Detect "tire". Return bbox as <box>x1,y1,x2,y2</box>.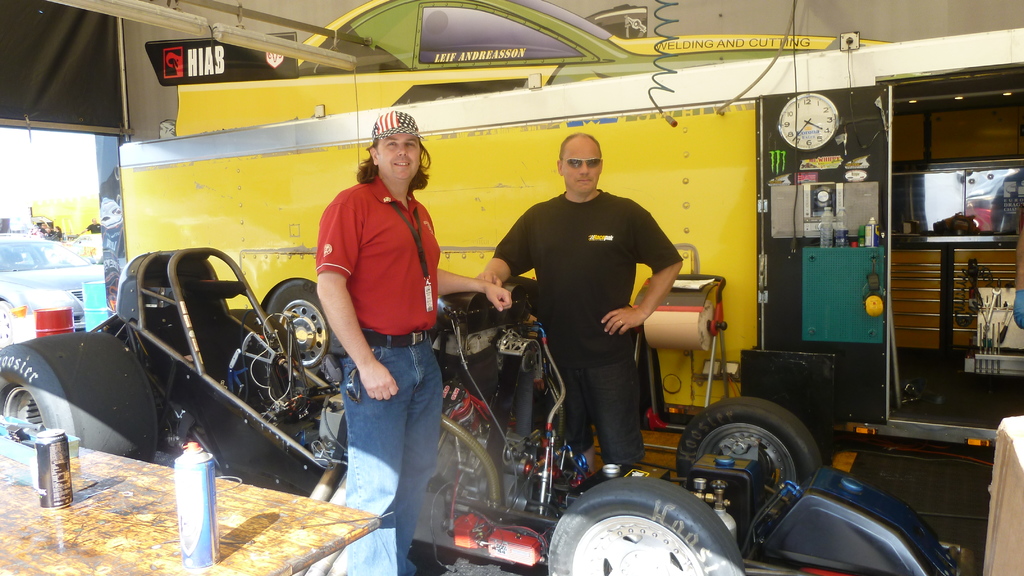
<box>0,331,161,462</box>.
